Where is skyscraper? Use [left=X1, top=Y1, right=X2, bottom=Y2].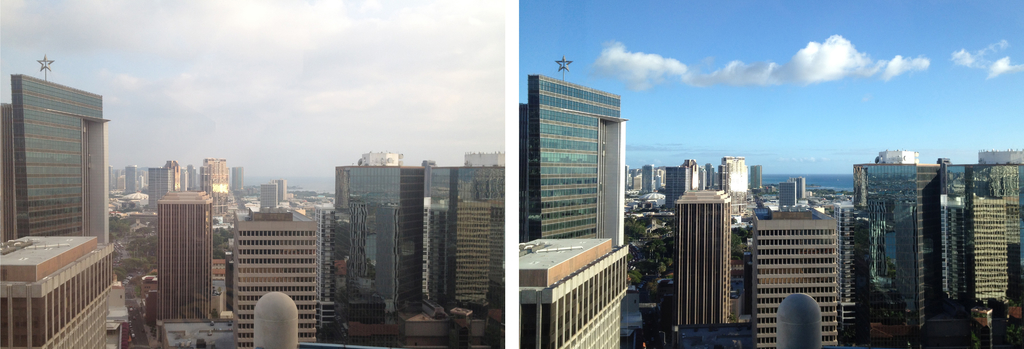
[left=503, top=60, right=641, bottom=270].
